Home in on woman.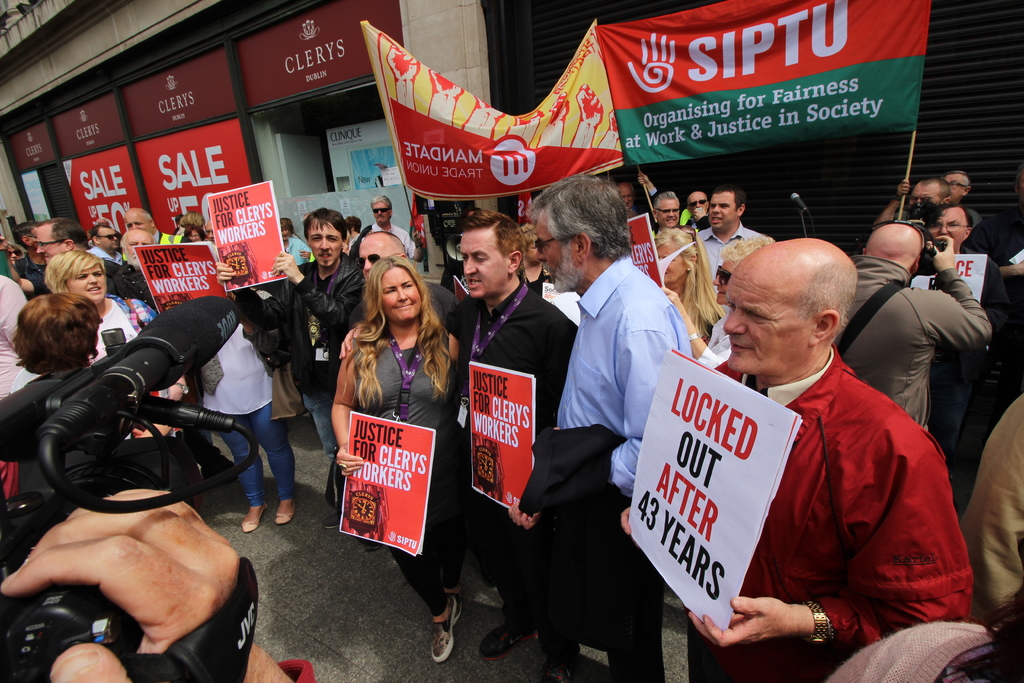
Homed in at (x1=328, y1=254, x2=460, y2=664).
